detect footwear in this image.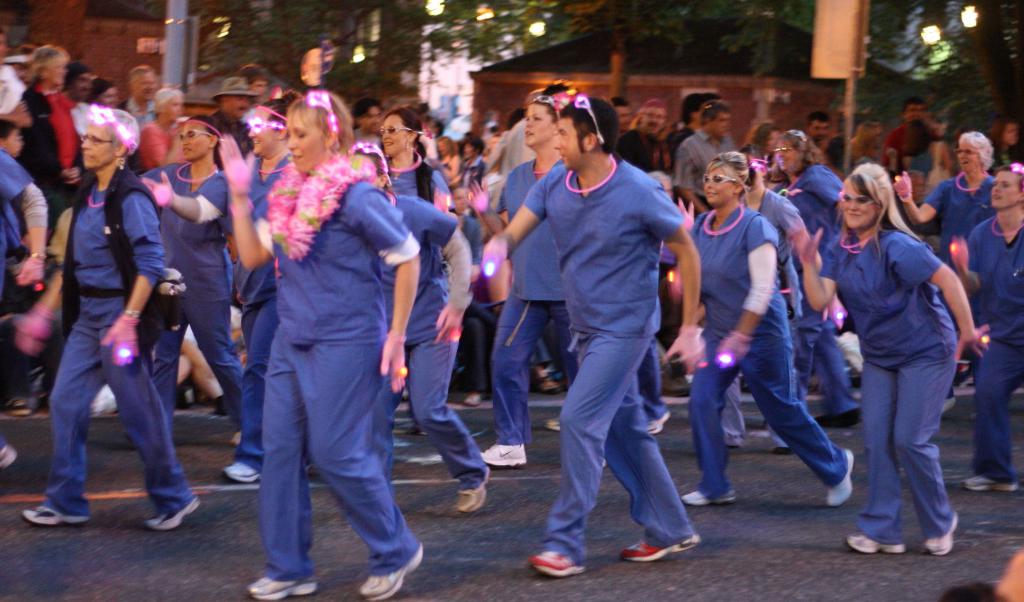
Detection: x1=246, y1=573, x2=321, y2=601.
